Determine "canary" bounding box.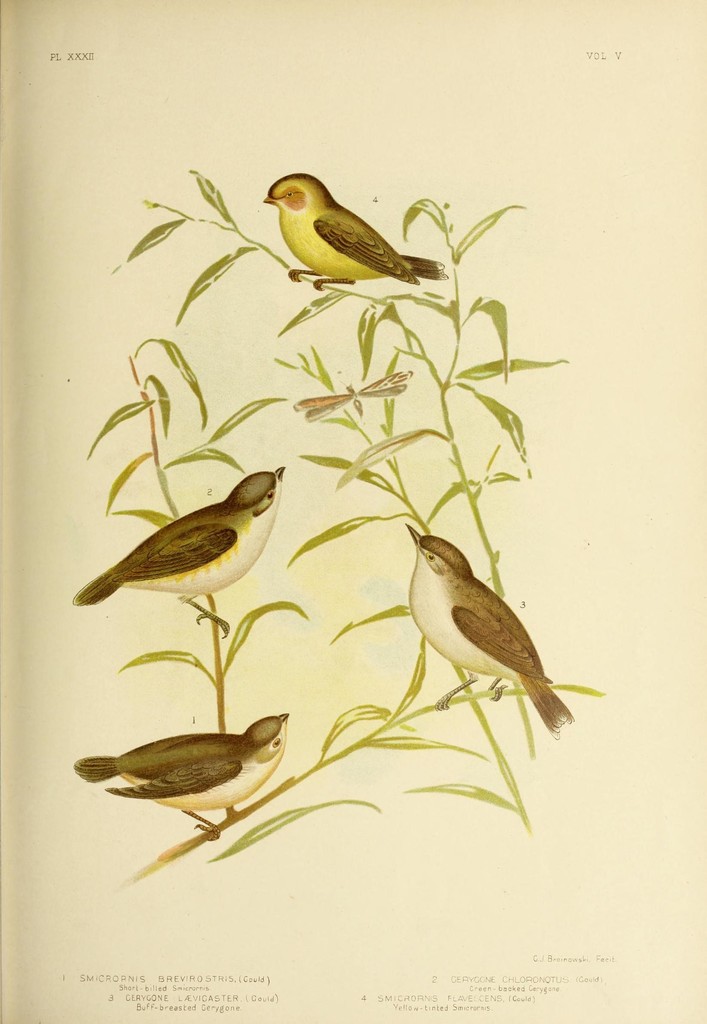
Determined: box(402, 520, 574, 739).
